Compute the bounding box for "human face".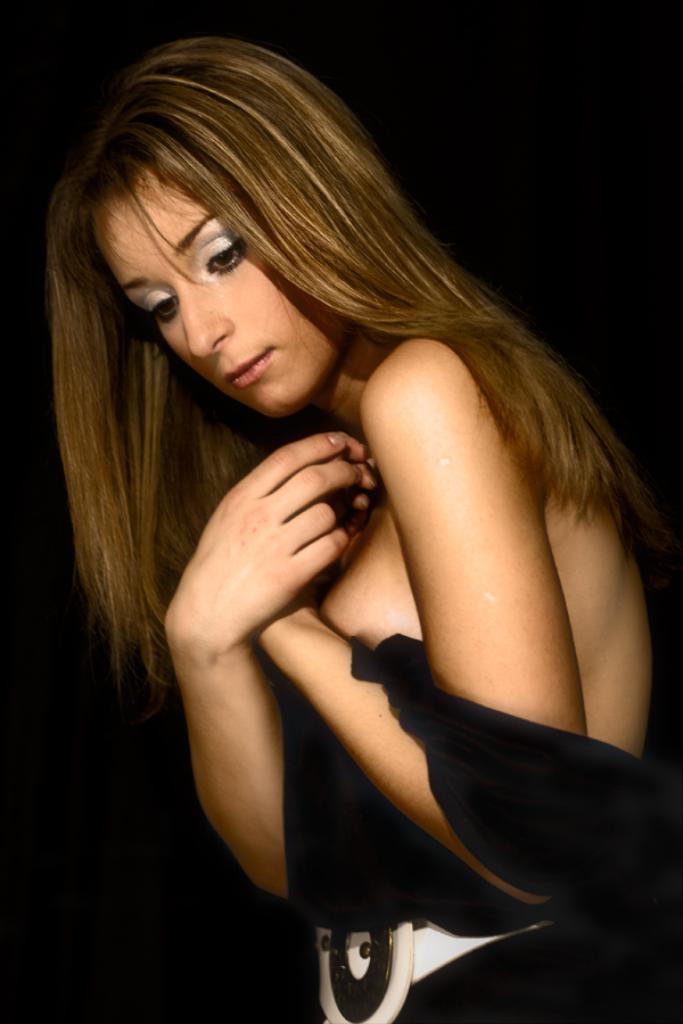
{"left": 84, "top": 166, "right": 335, "bottom": 419}.
